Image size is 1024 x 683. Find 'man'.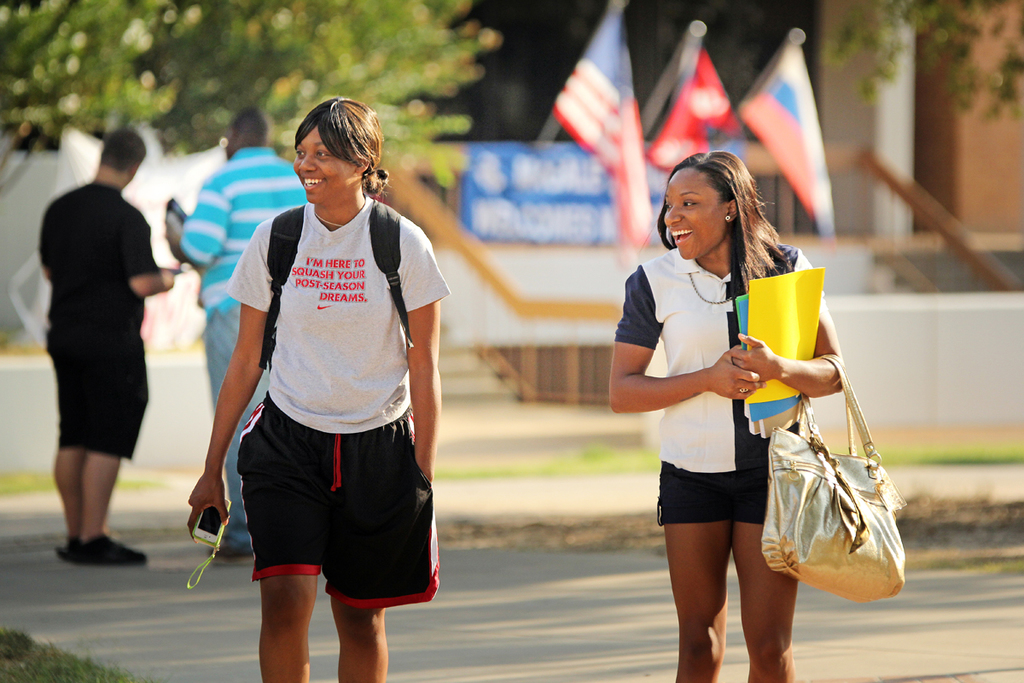
box(145, 103, 308, 549).
